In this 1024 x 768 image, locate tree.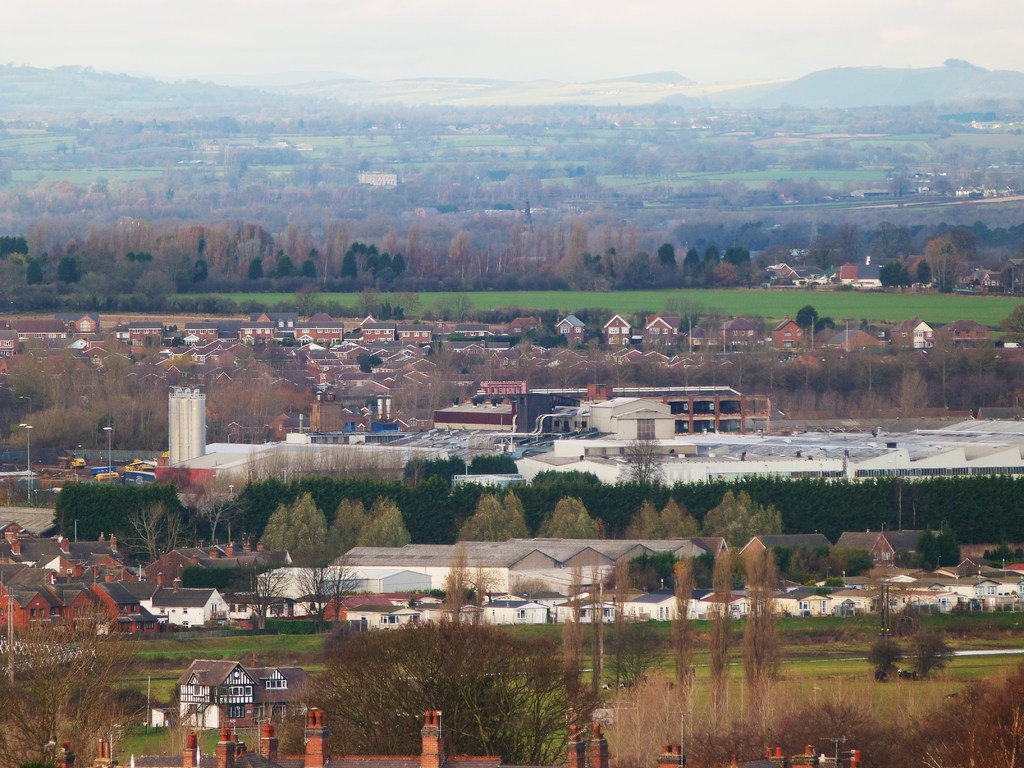
Bounding box: Rect(275, 618, 607, 767).
